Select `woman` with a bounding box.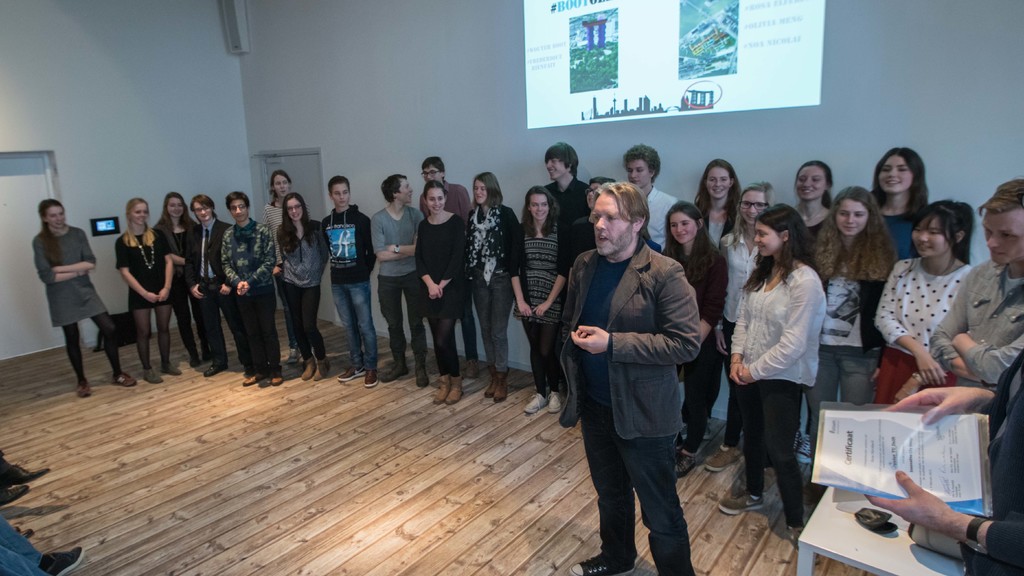
pyautogui.locateOnScreen(508, 182, 568, 418).
